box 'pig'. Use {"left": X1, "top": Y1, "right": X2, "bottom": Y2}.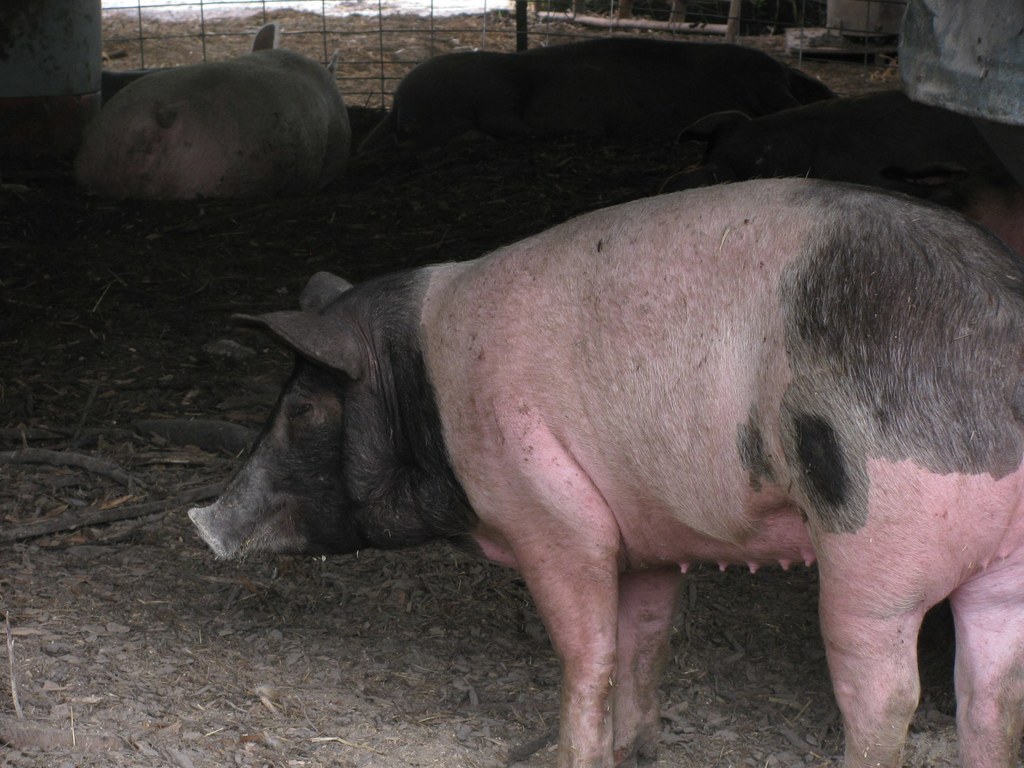
{"left": 354, "top": 35, "right": 840, "bottom": 146}.
